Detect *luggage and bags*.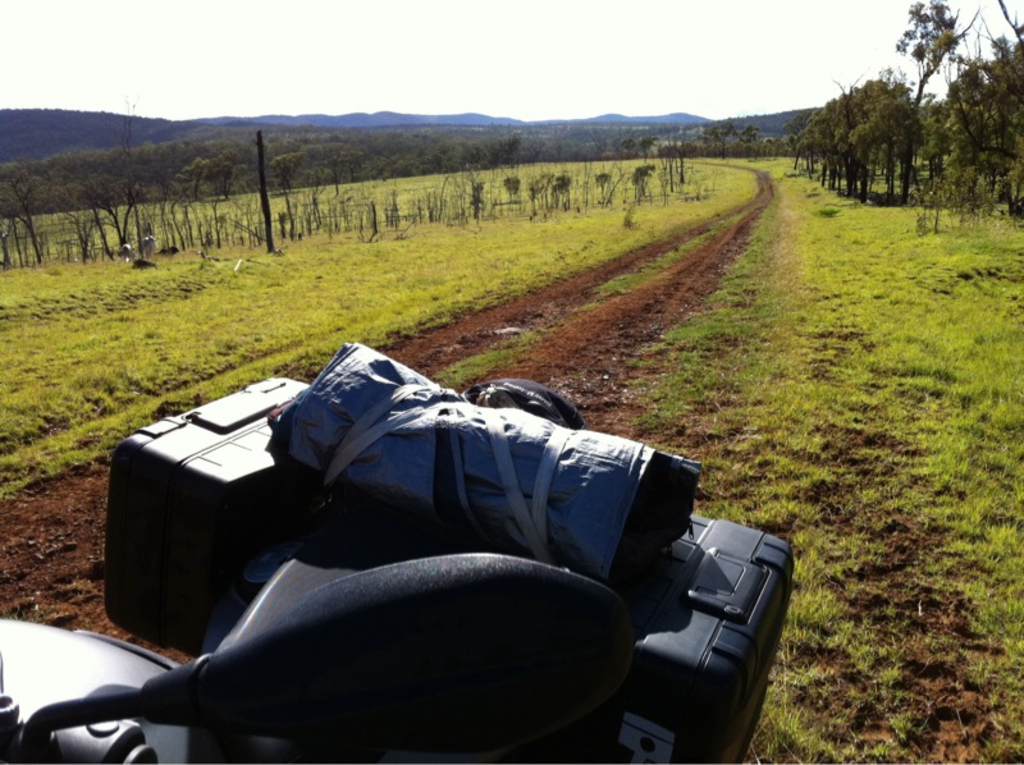
Detected at BBox(252, 338, 703, 615).
